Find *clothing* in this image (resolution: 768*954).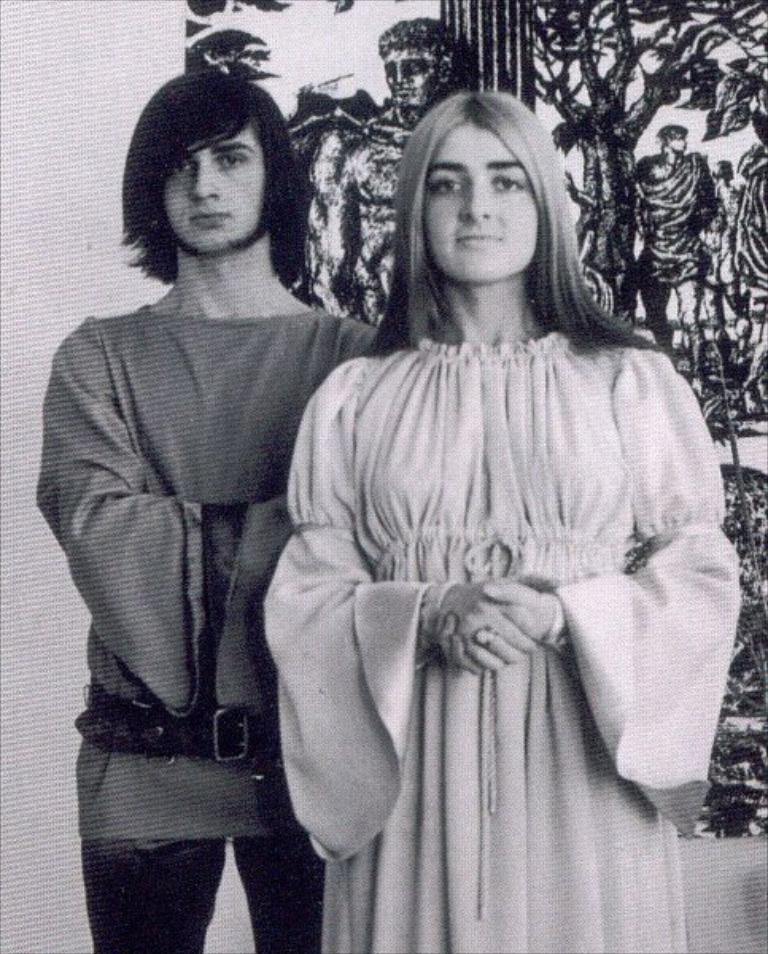
(266,232,722,919).
